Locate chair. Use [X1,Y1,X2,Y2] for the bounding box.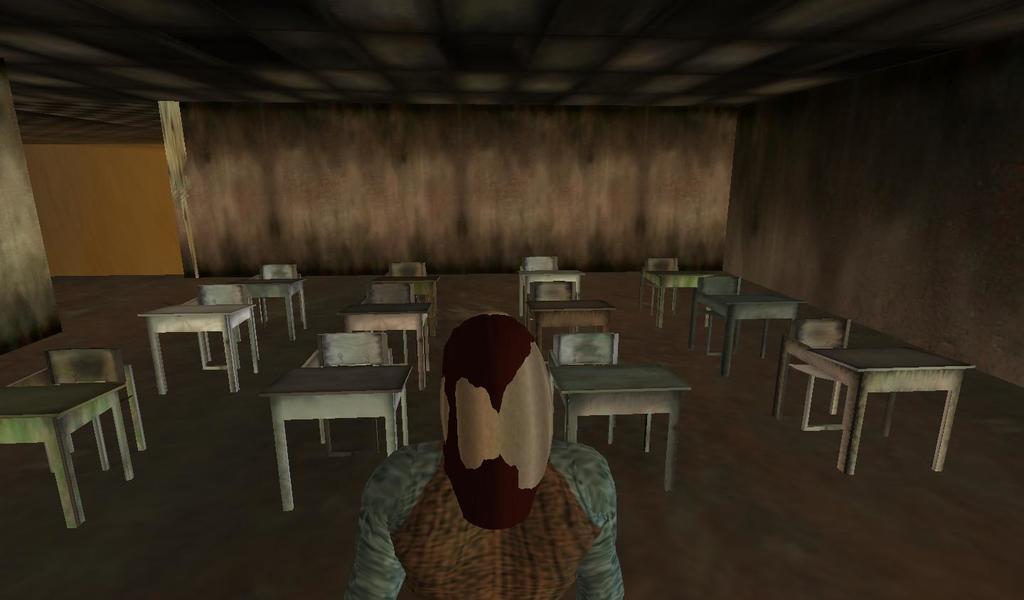
[691,269,746,336].
